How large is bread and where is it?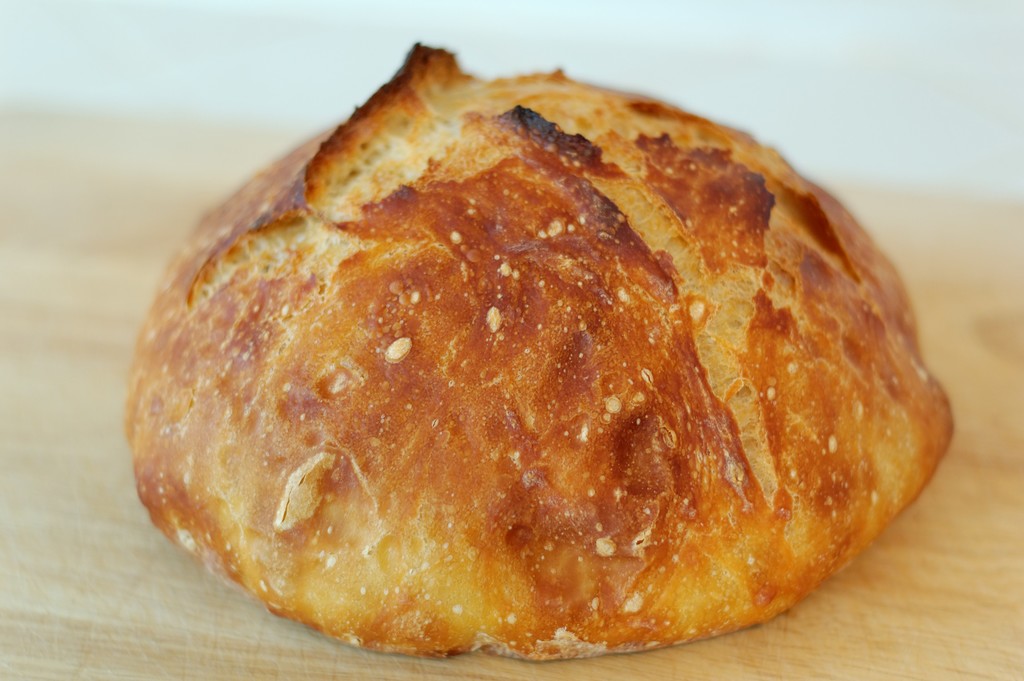
Bounding box: detection(109, 54, 975, 680).
